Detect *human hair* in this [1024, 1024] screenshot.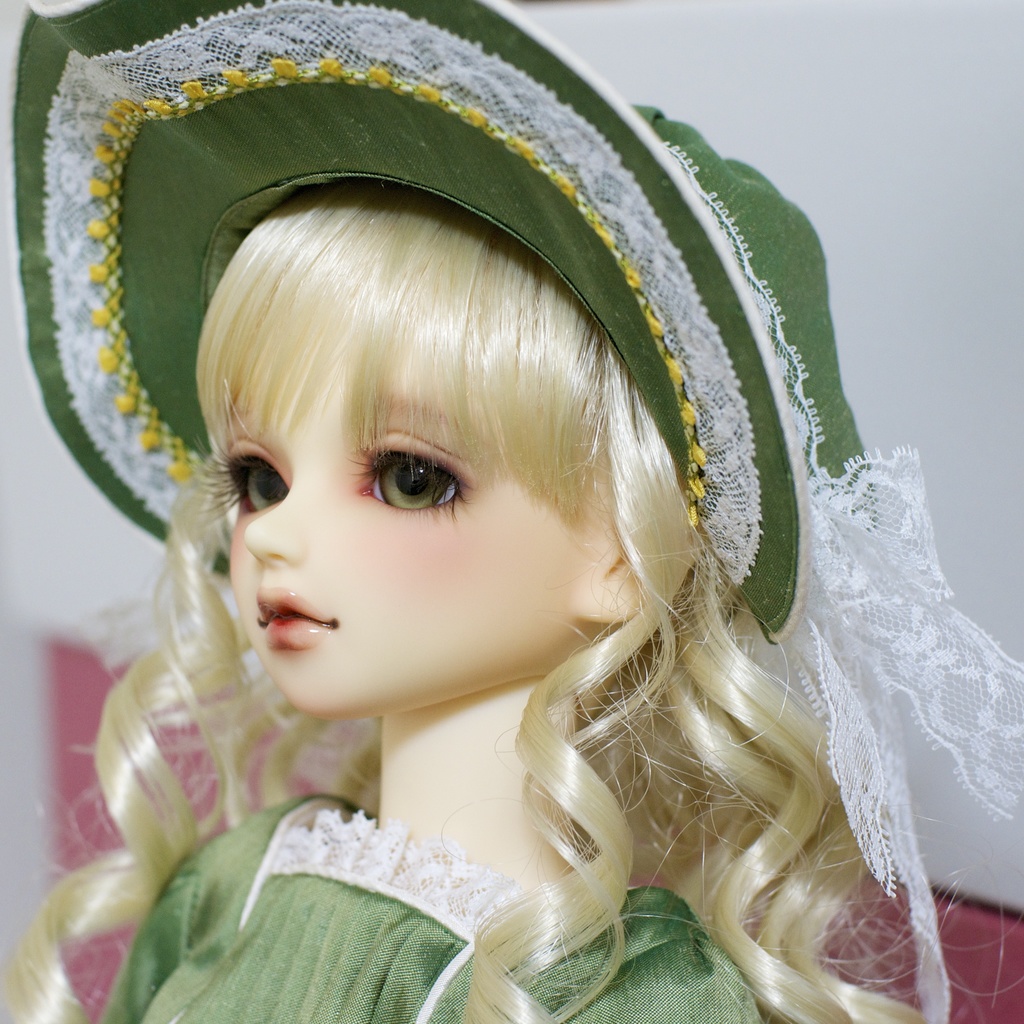
Detection: 0:174:1023:1023.
